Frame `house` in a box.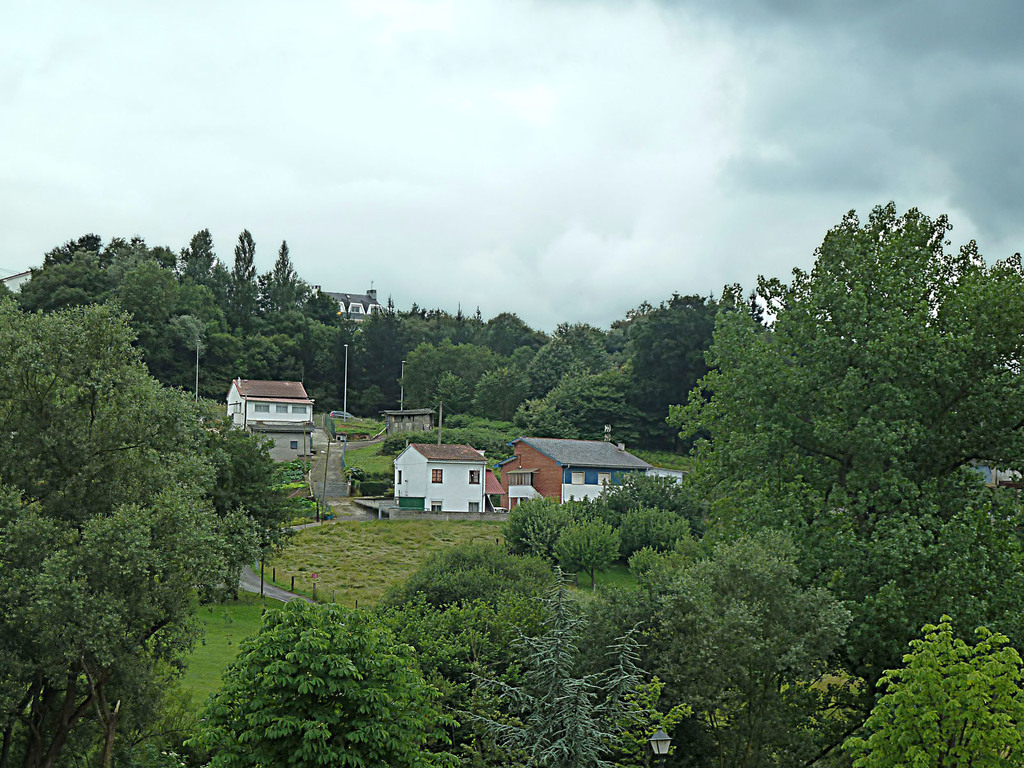
(390, 440, 487, 519).
